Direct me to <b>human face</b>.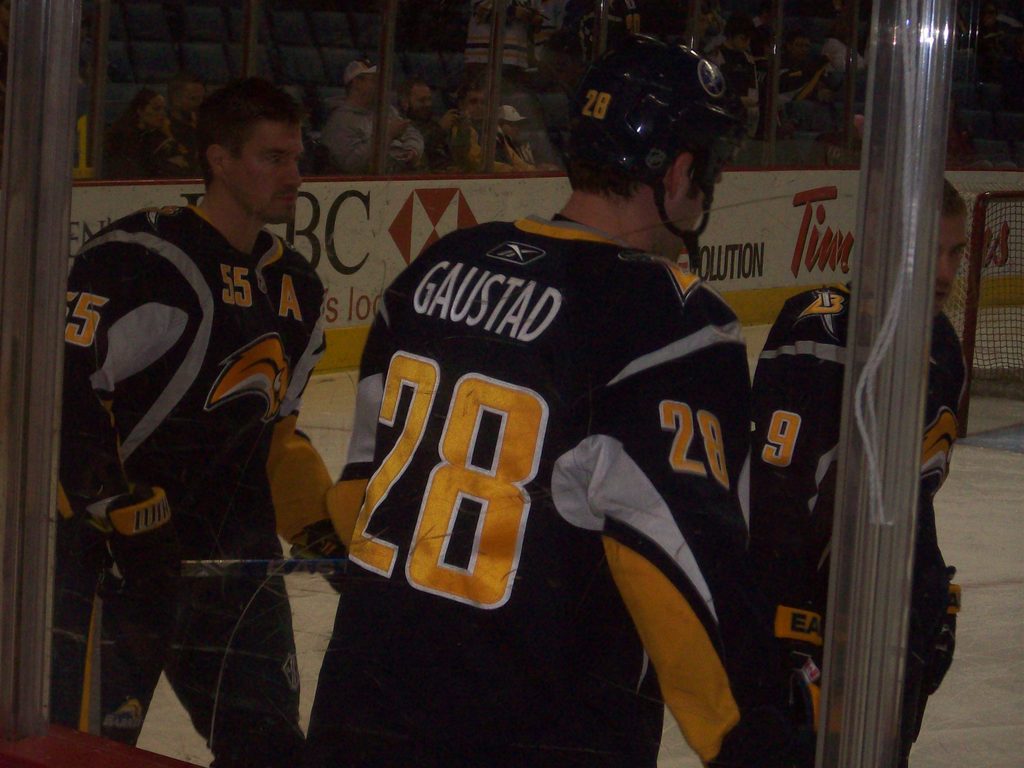
Direction: <box>471,94,486,122</box>.
